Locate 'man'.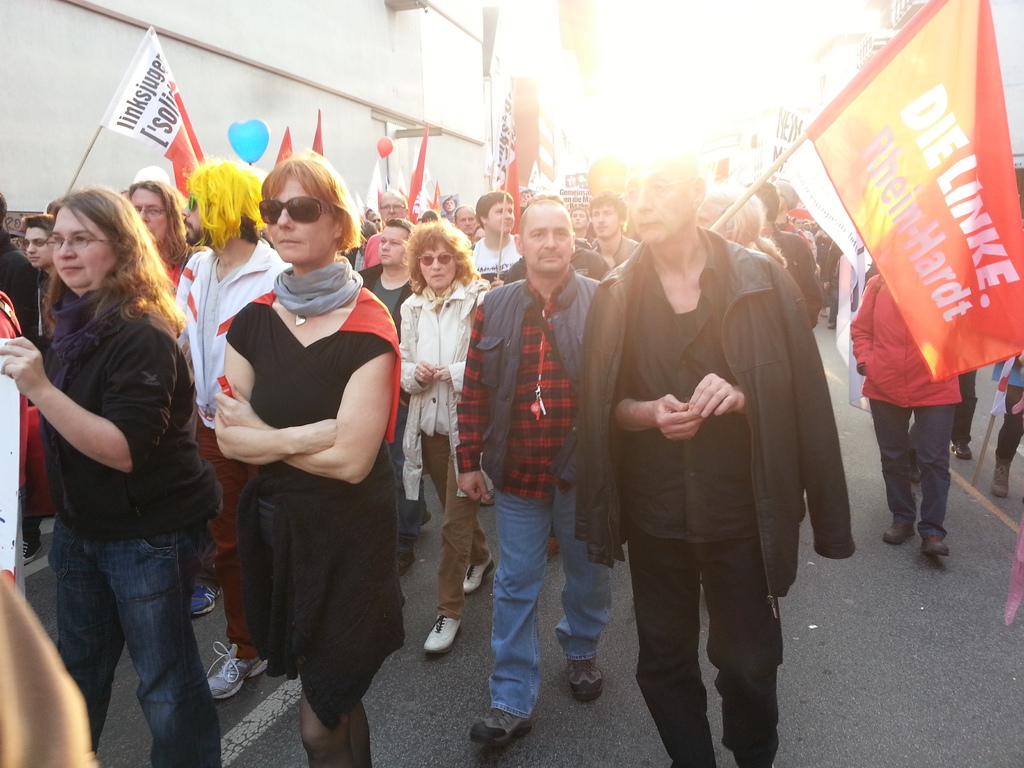
Bounding box: box=[770, 177, 811, 250].
